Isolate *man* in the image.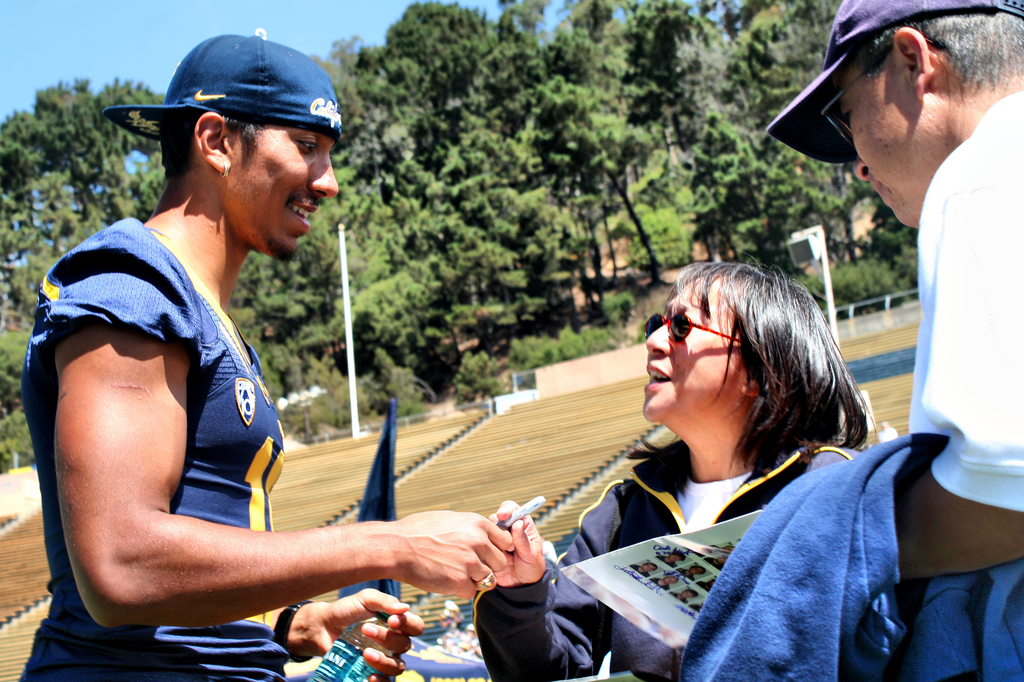
Isolated region: 766,0,1023,681.
